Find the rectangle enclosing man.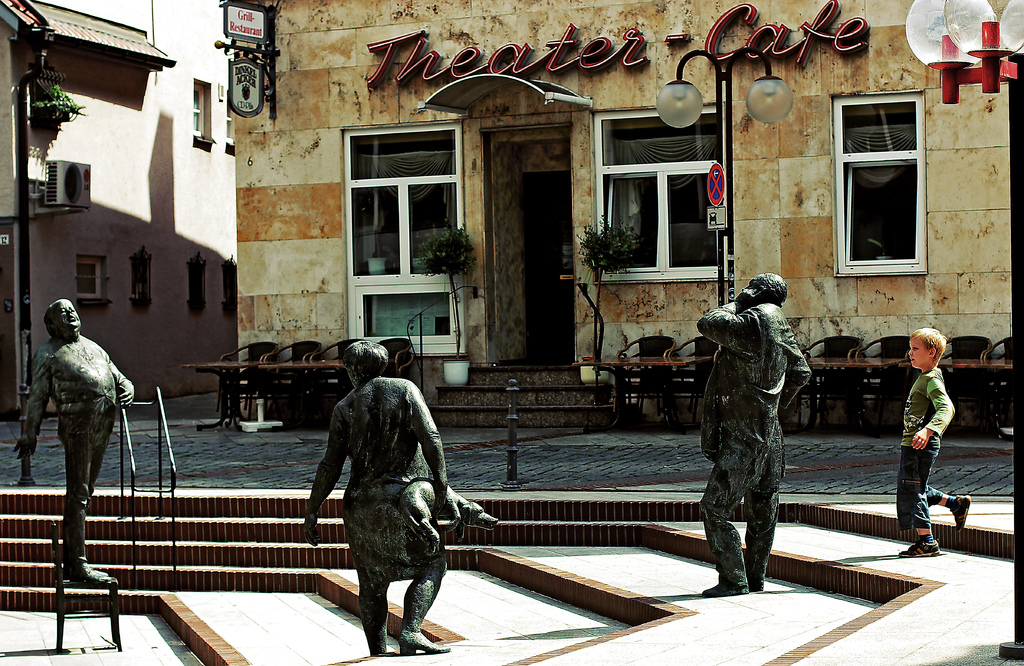
{"x1": 4, "y1": 293, "x2": 149, "y2": 587}.
